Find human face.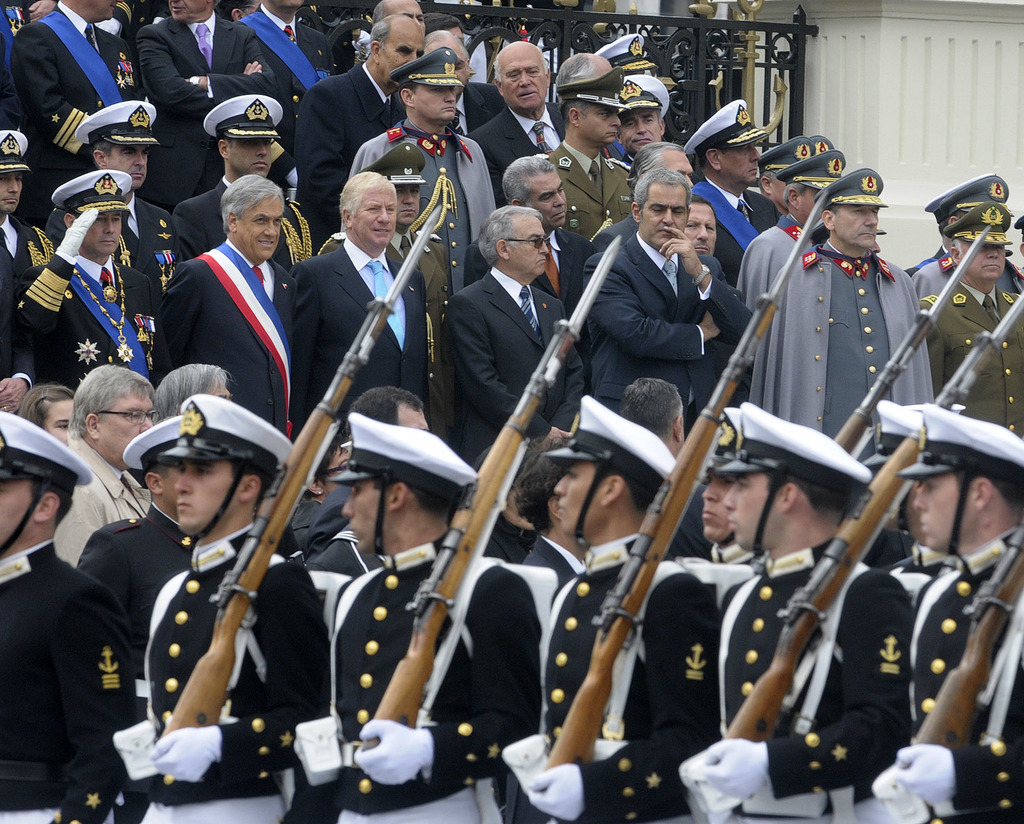
left=681, top=204, right=713, bottom=254.
